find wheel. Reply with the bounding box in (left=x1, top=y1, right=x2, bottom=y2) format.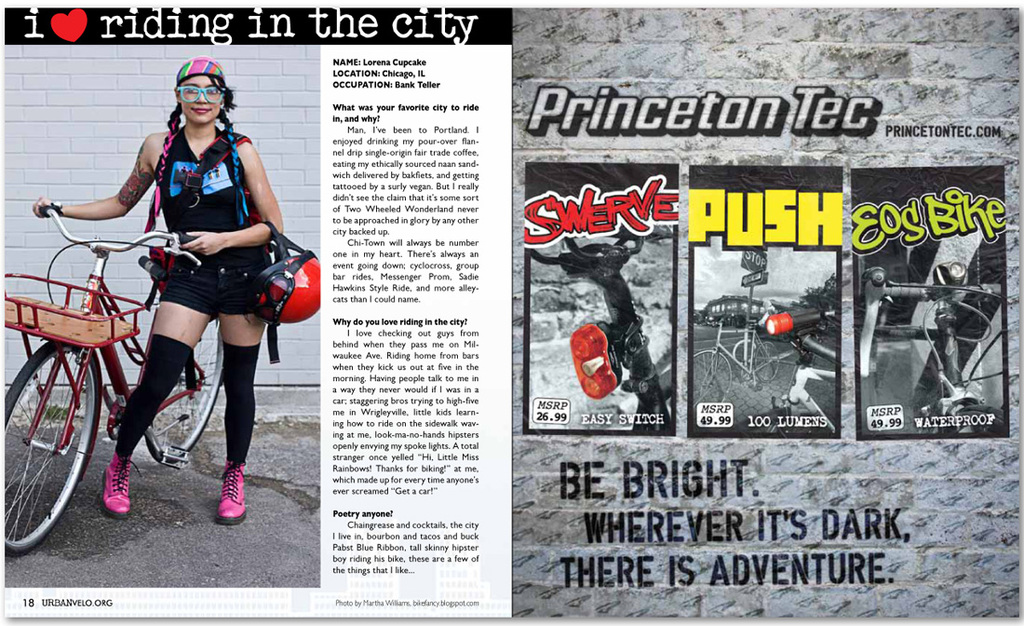
(left=139, top=314, right=222, bottom=462).
